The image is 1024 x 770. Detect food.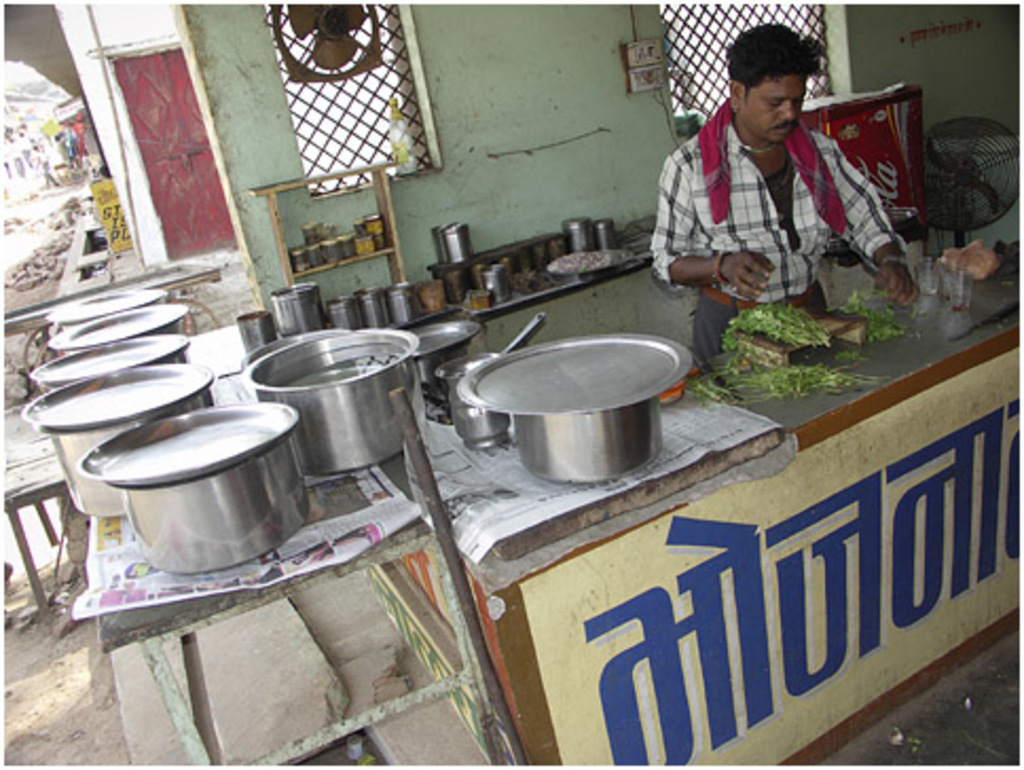
Detection: bbox(831, 283, 922, 341).
